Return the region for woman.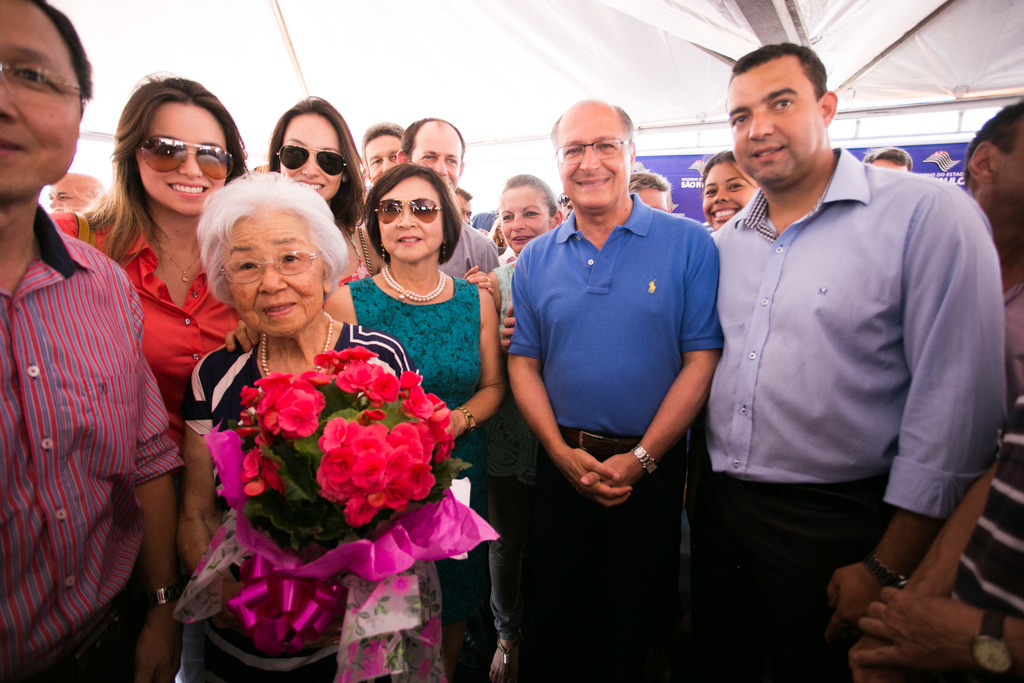
(477, 173, 566, 682).
